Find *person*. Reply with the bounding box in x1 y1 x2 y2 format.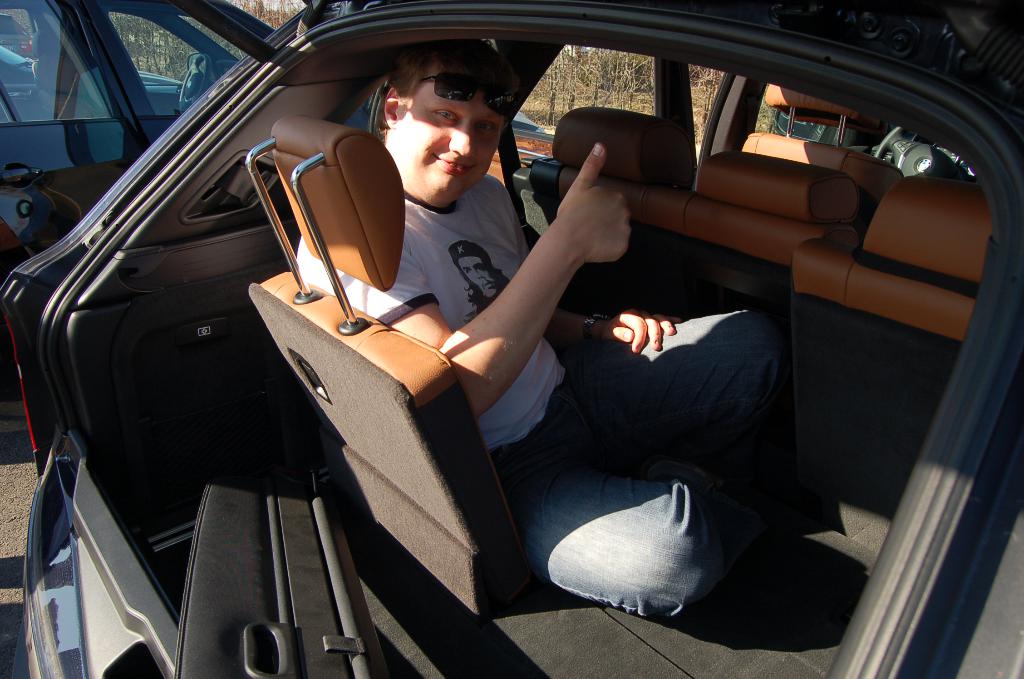
282 37 778 619.
